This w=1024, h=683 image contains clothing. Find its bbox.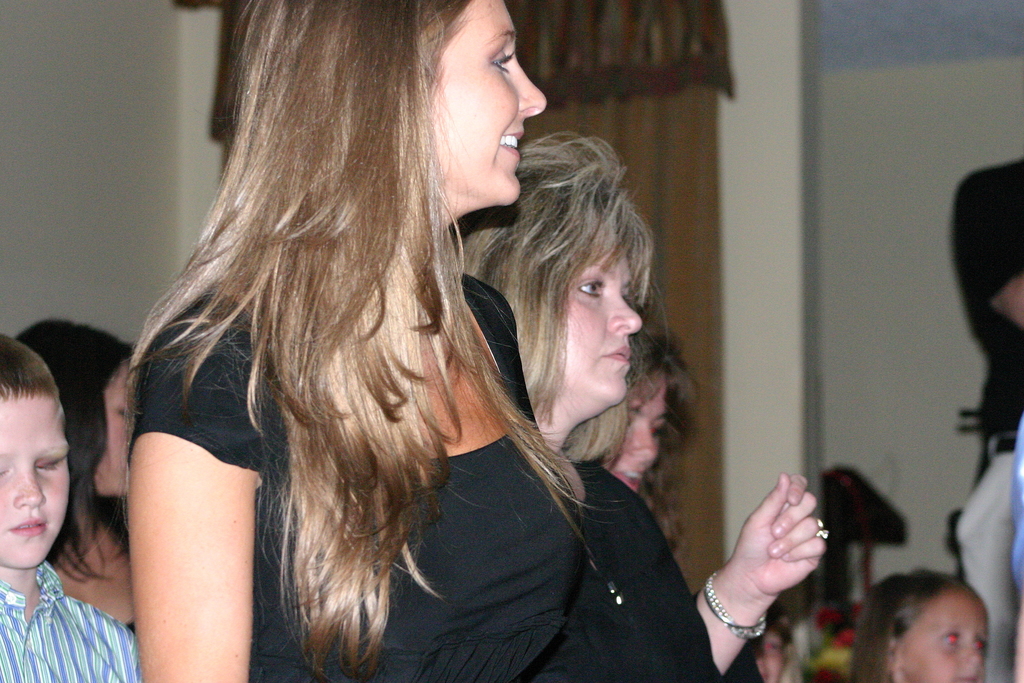
bbox=[516, 456, 721, 682].
